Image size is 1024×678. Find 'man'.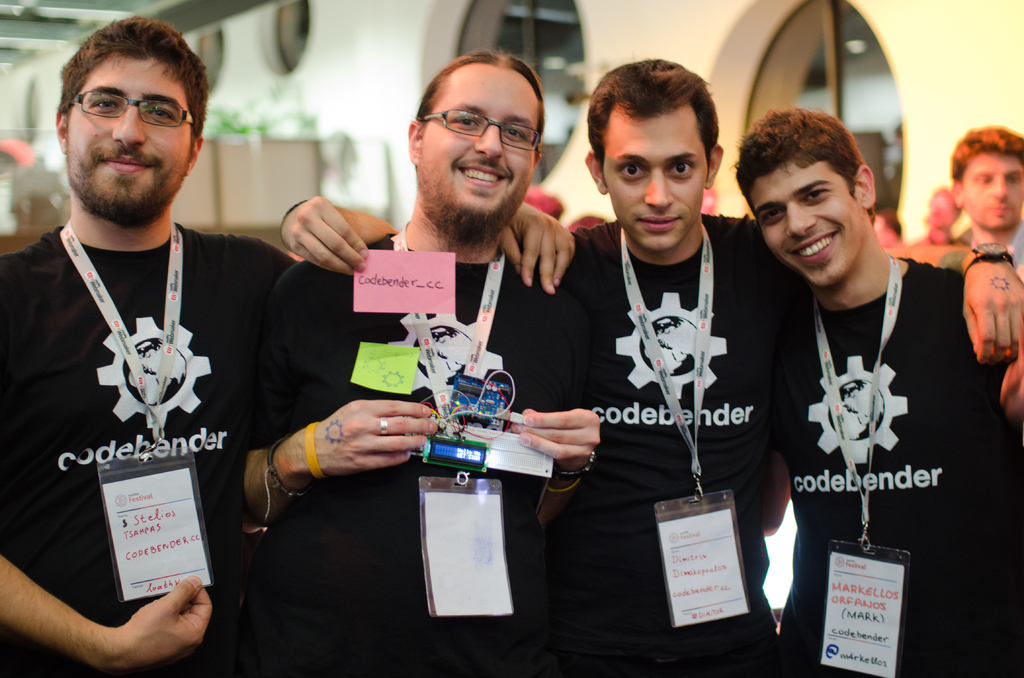
[0,19,298,675].
